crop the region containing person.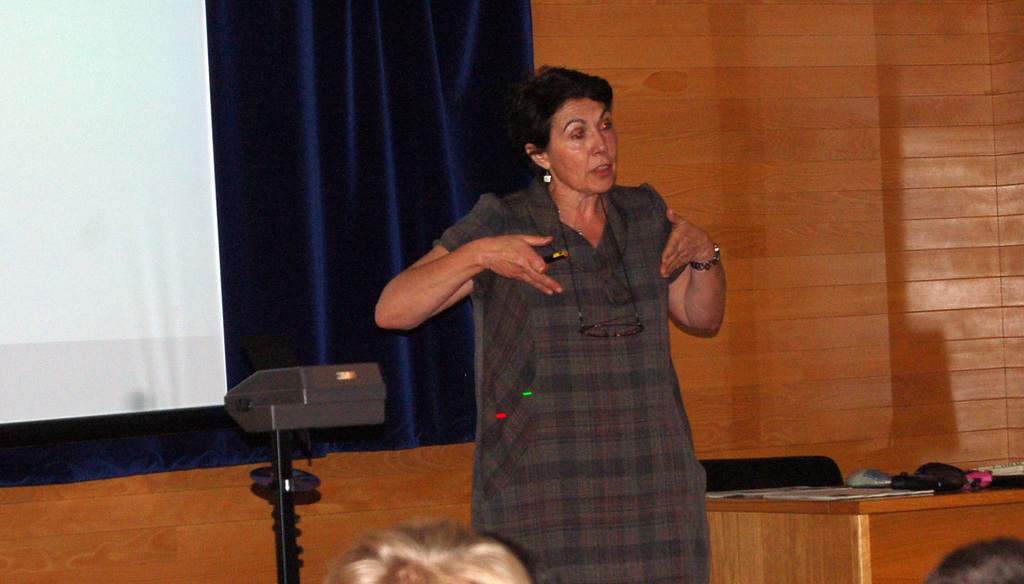
Crop region: 328:512:528:580.
